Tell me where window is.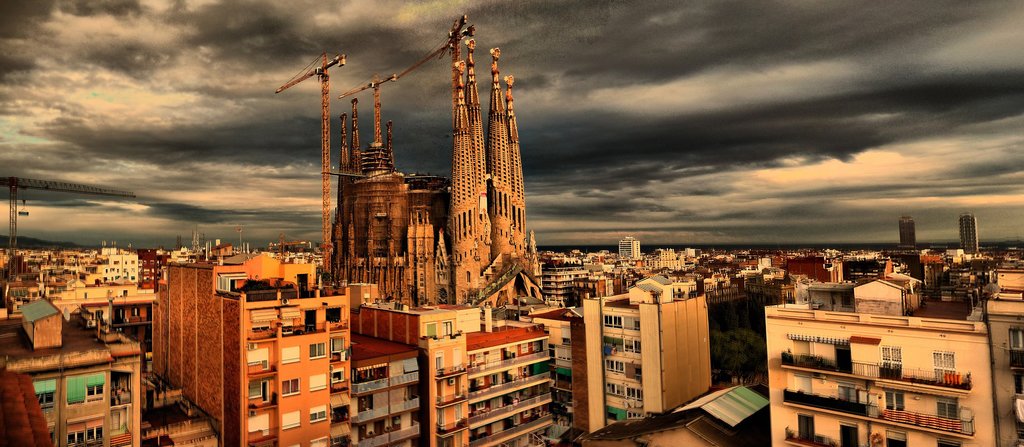
window is at <region>332, 404, 352, 423</region>.
